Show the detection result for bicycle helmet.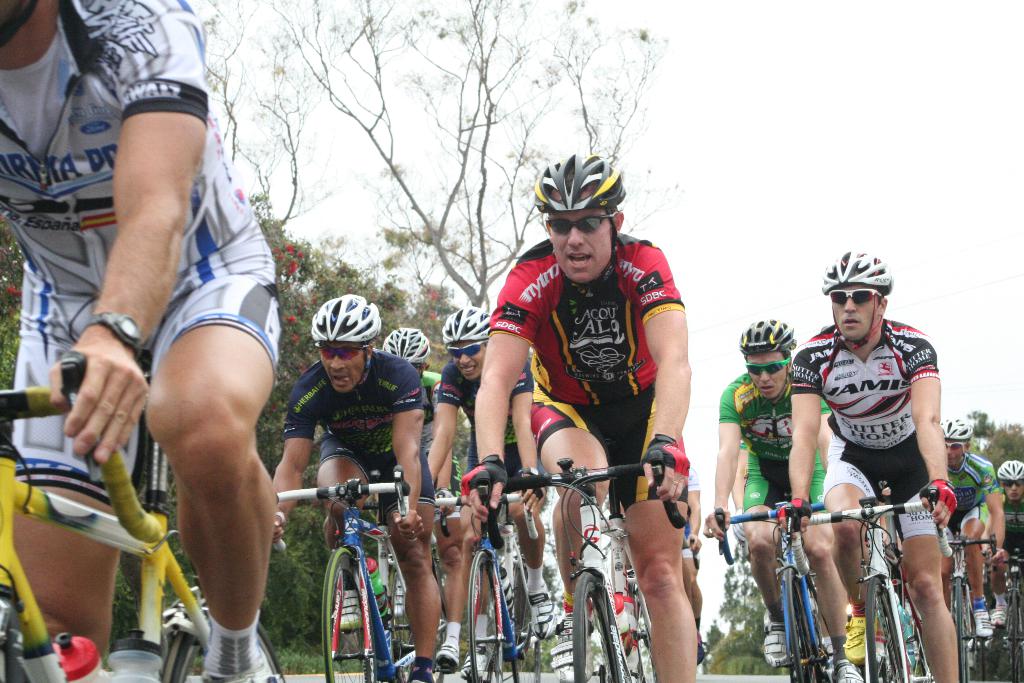
l=824, t=251, r=895, b=290.
